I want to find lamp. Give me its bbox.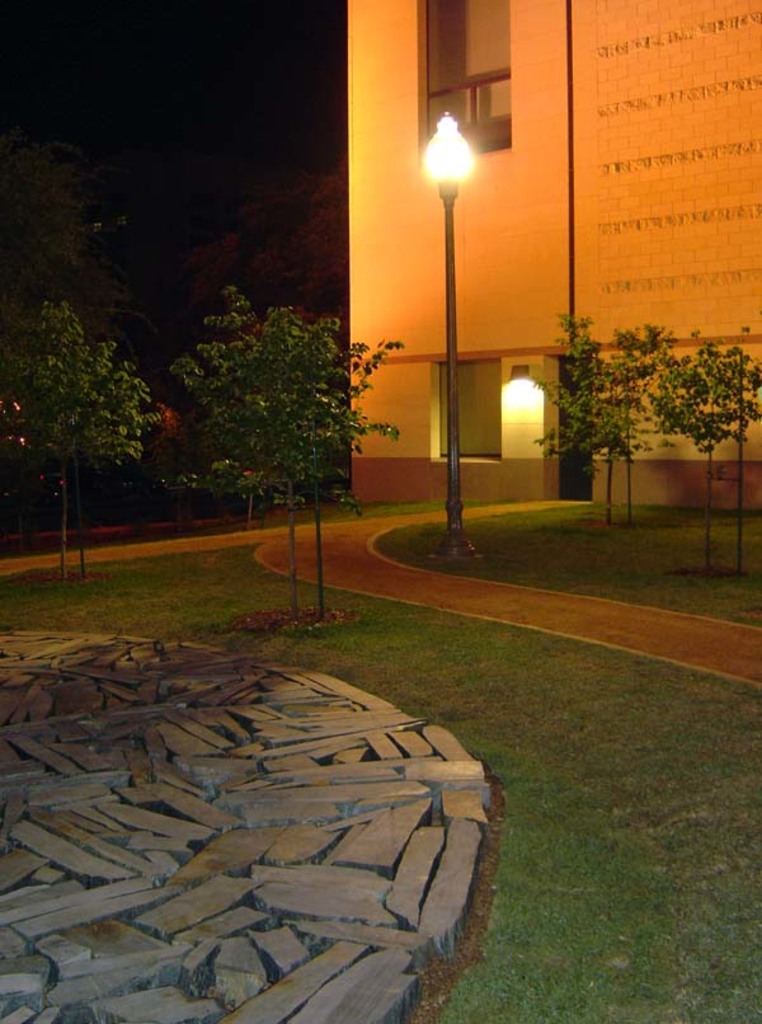
box(419, 113, 488, 564).
